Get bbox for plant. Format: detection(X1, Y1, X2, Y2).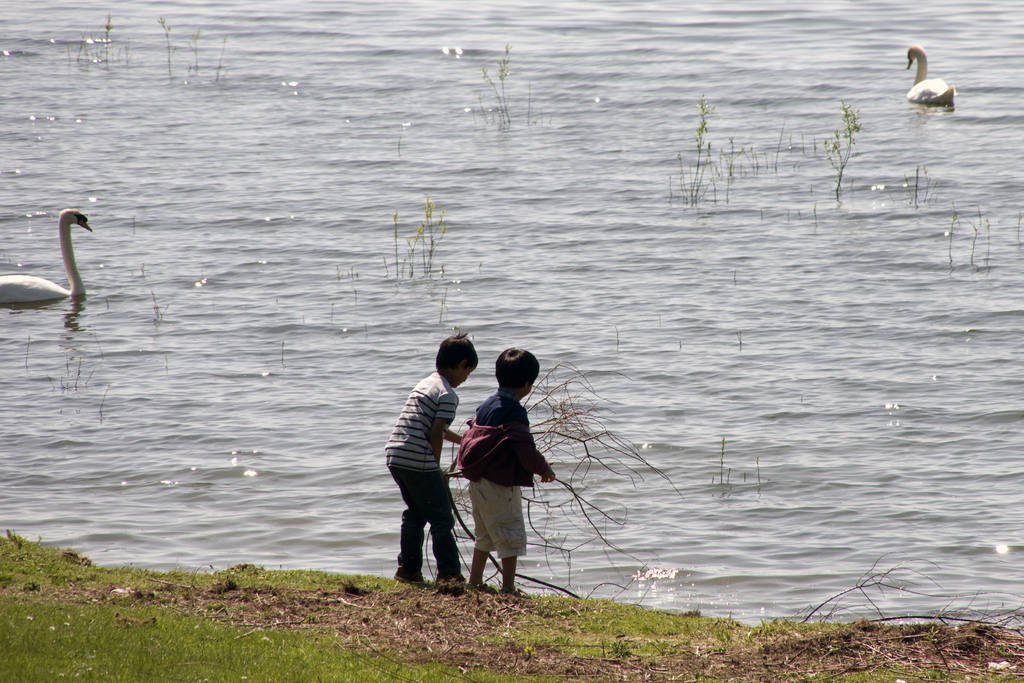
detection(156, 14, 172, 77).
